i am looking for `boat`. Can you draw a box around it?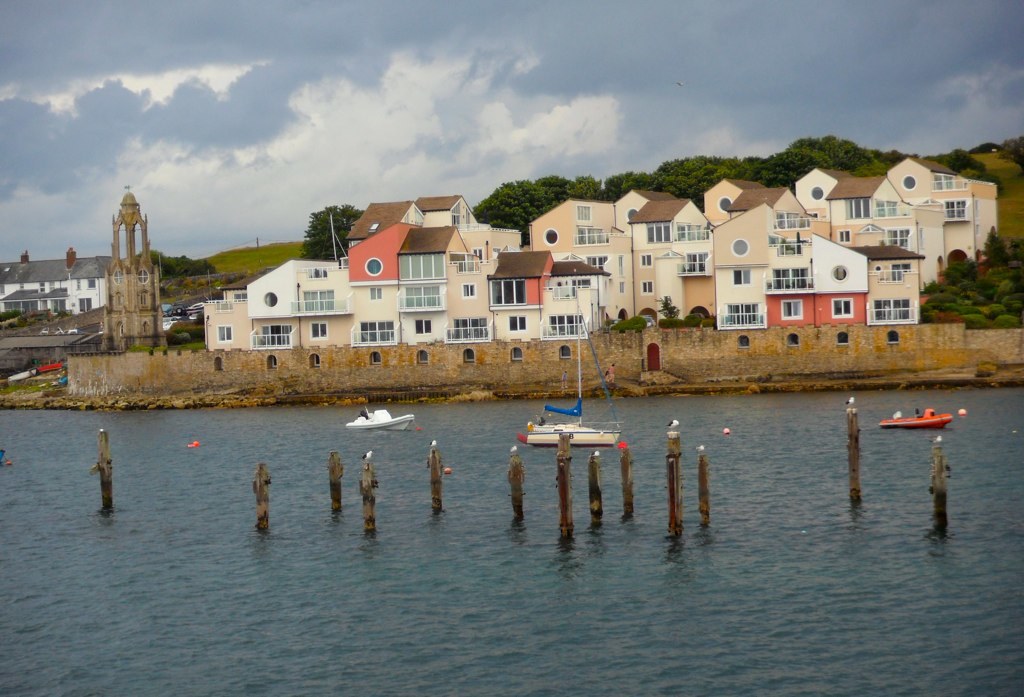
Sure, the bounding box is [881,409,950,428].
